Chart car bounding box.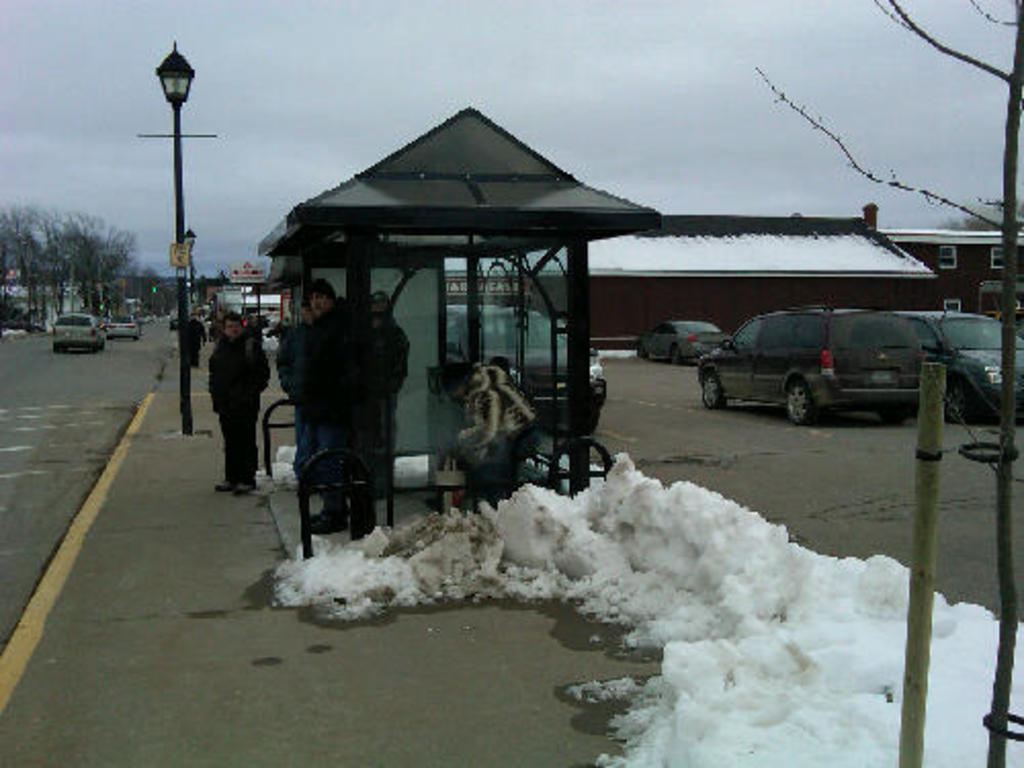
Charted: 895, 307, 1022, 434.
